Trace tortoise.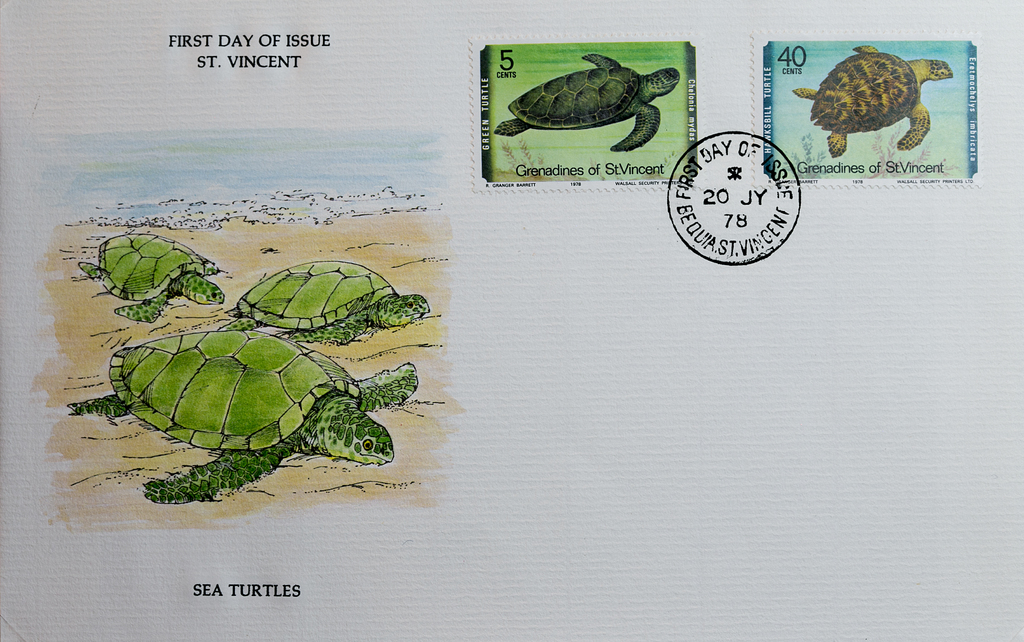
Traced to box=[793, 40, 953, 162].
